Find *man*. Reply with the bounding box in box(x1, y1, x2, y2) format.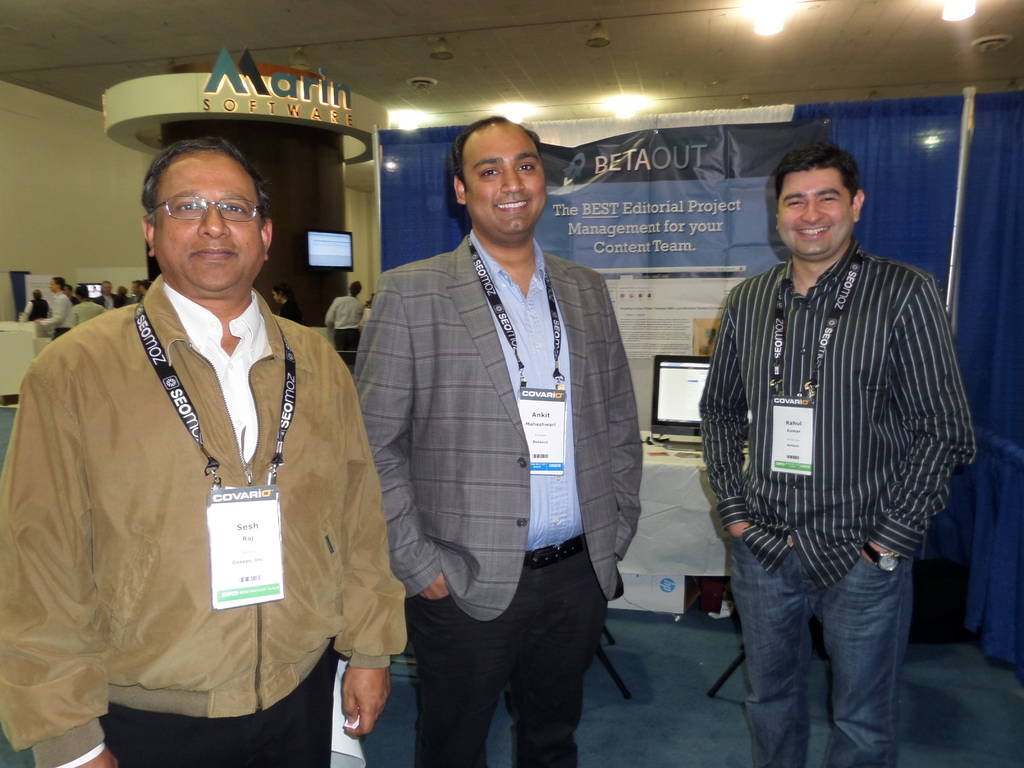
box(140, 278, 153, 298).
